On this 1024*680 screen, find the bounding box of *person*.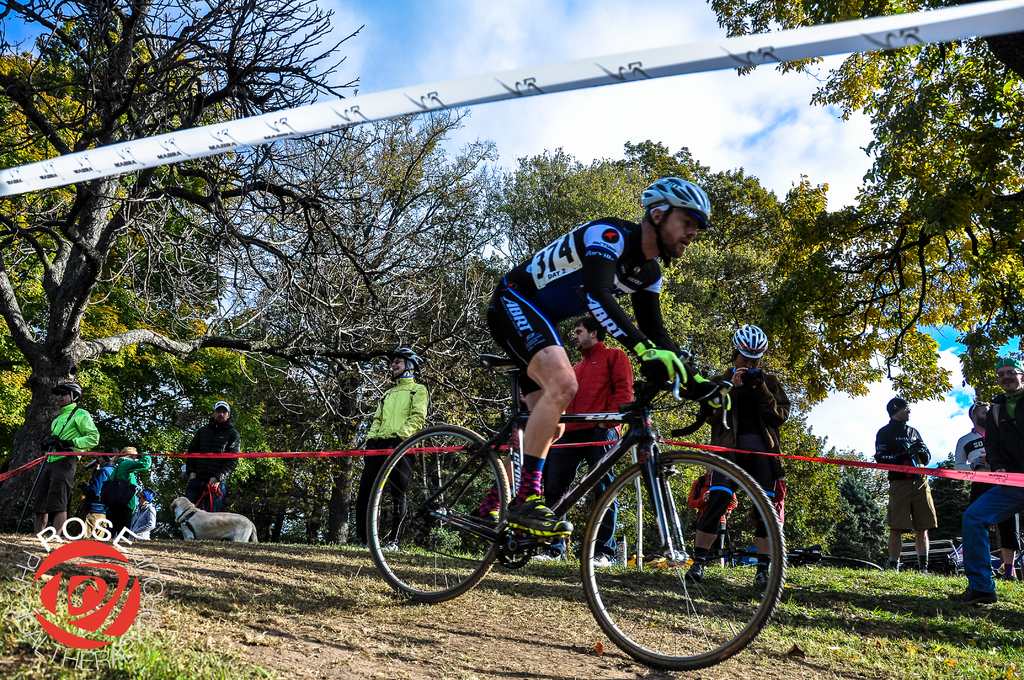
Bounding box: detection(346, 348, 428, 552).
